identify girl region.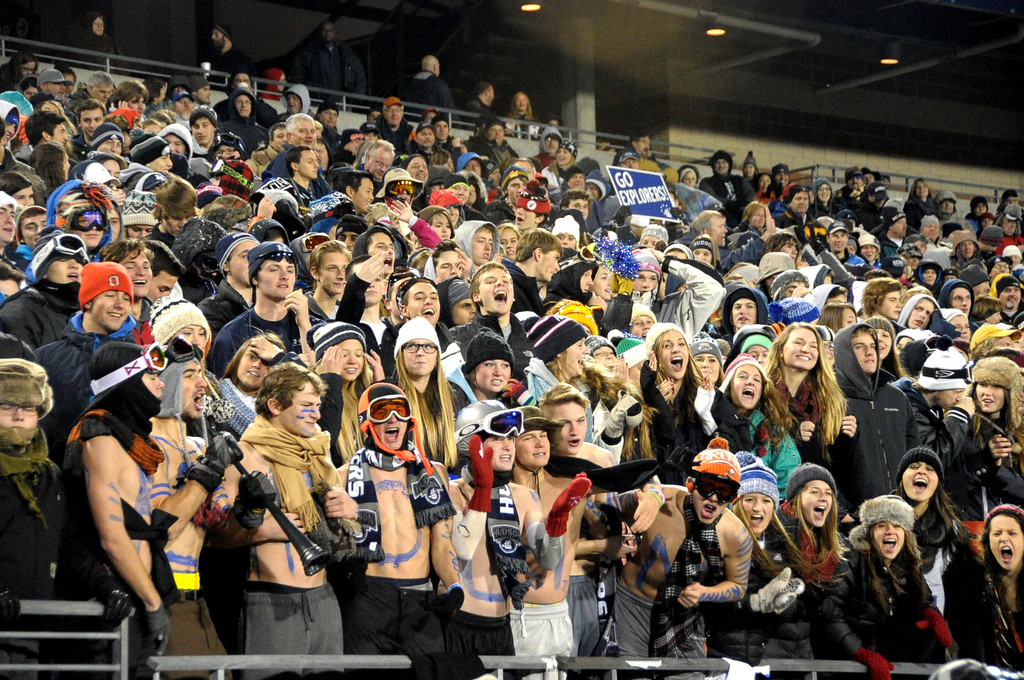
Region: [369, 321, 470, 452].
